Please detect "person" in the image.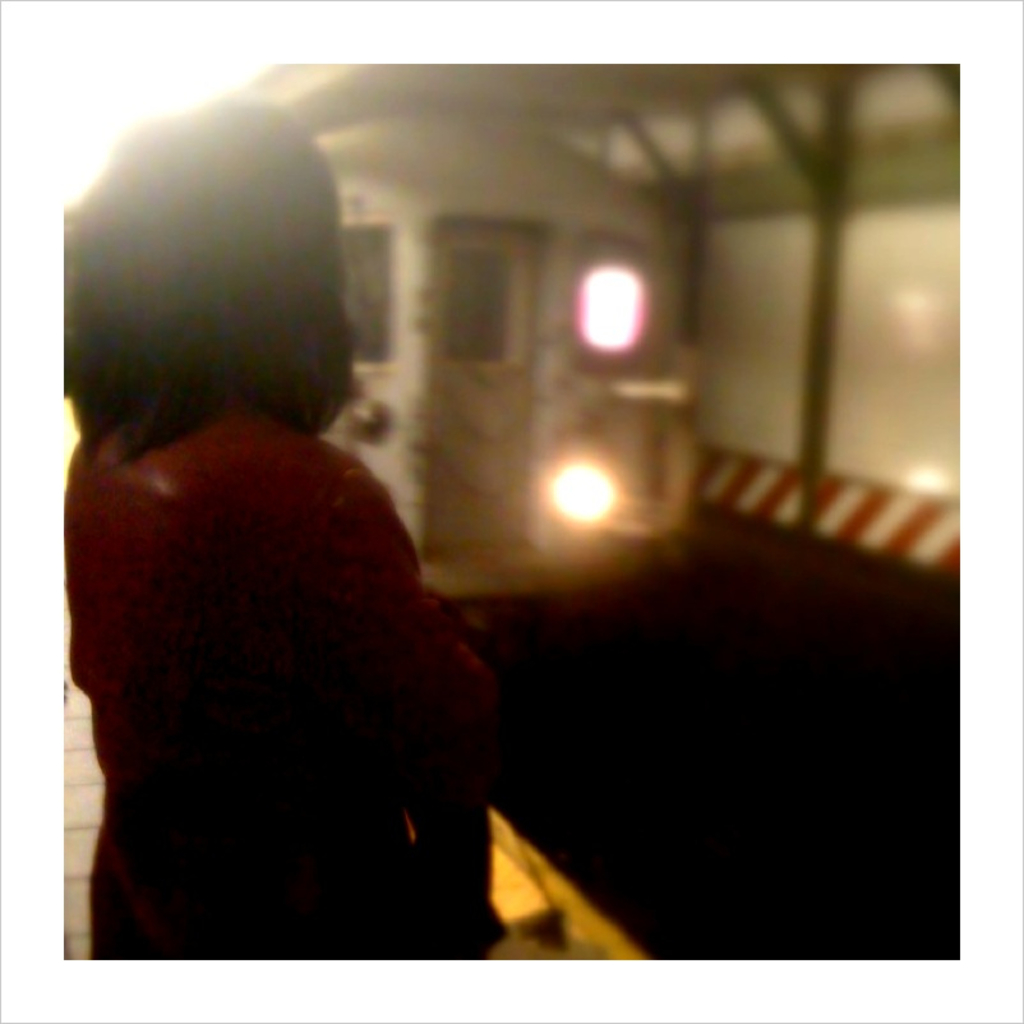
bbox(42, 97, 492, 894).
